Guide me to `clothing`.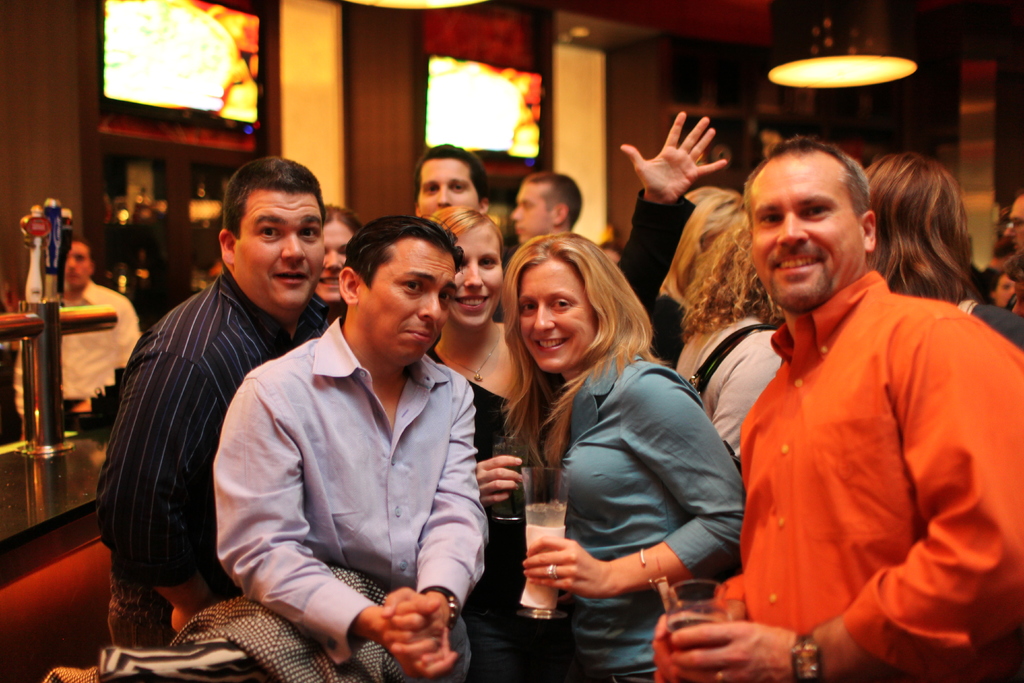
Guidance: rect(506, 342, 762, 678).
